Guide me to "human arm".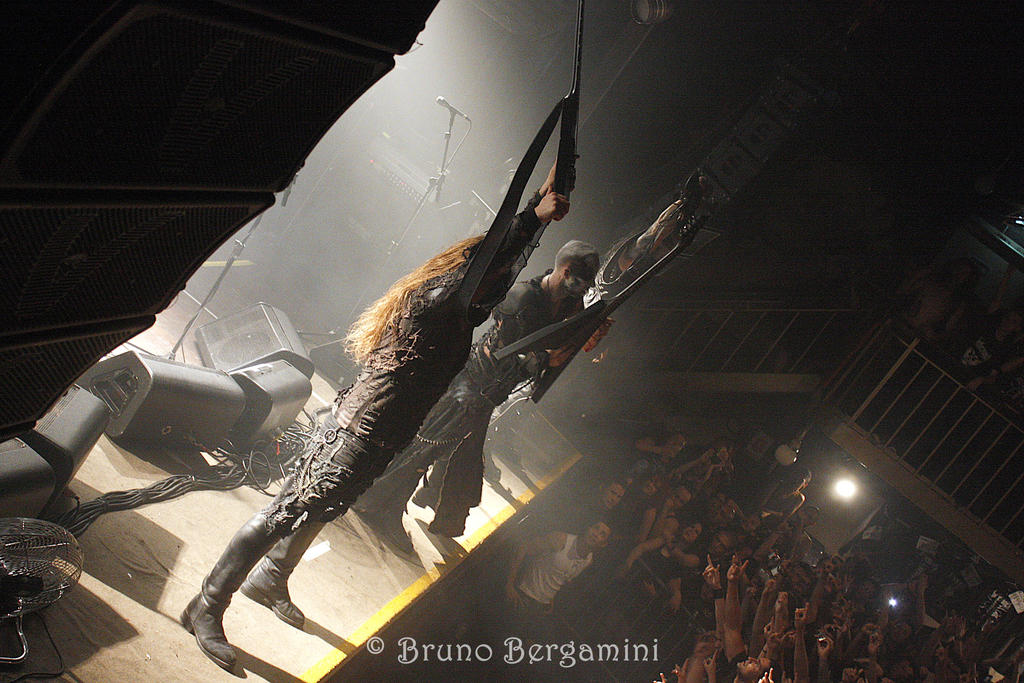
Guidance: (x1=630, y1=498, x2=659, y2=544).
